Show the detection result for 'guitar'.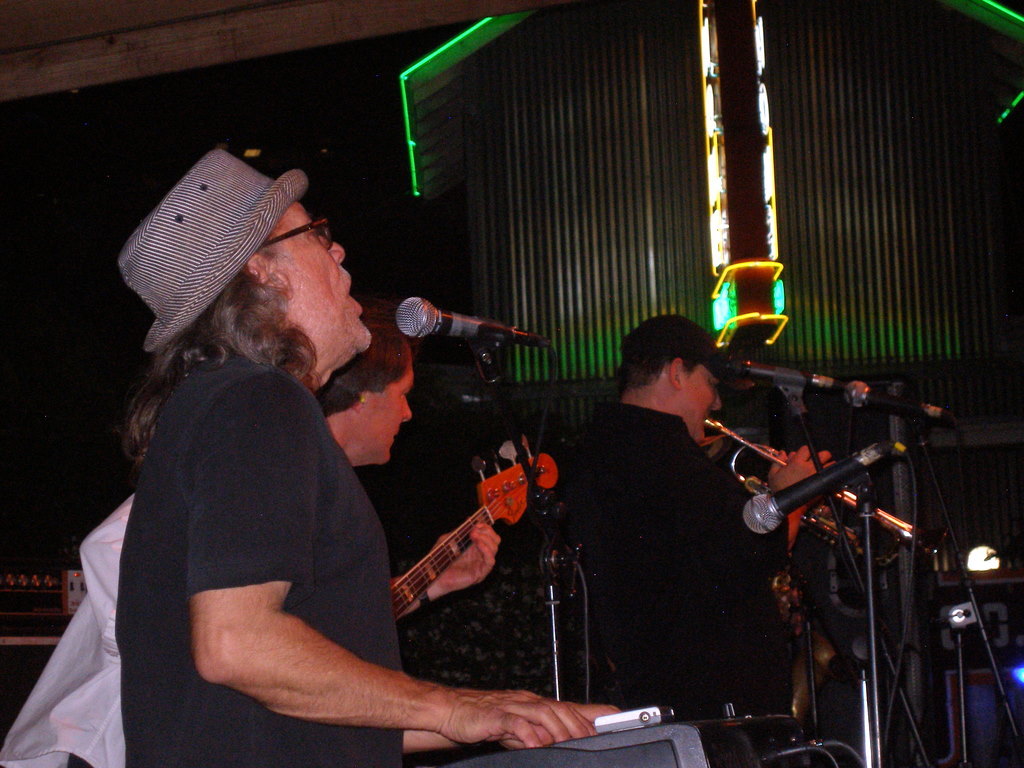
<bbox>340, 457, 540, 659</bbox>.
